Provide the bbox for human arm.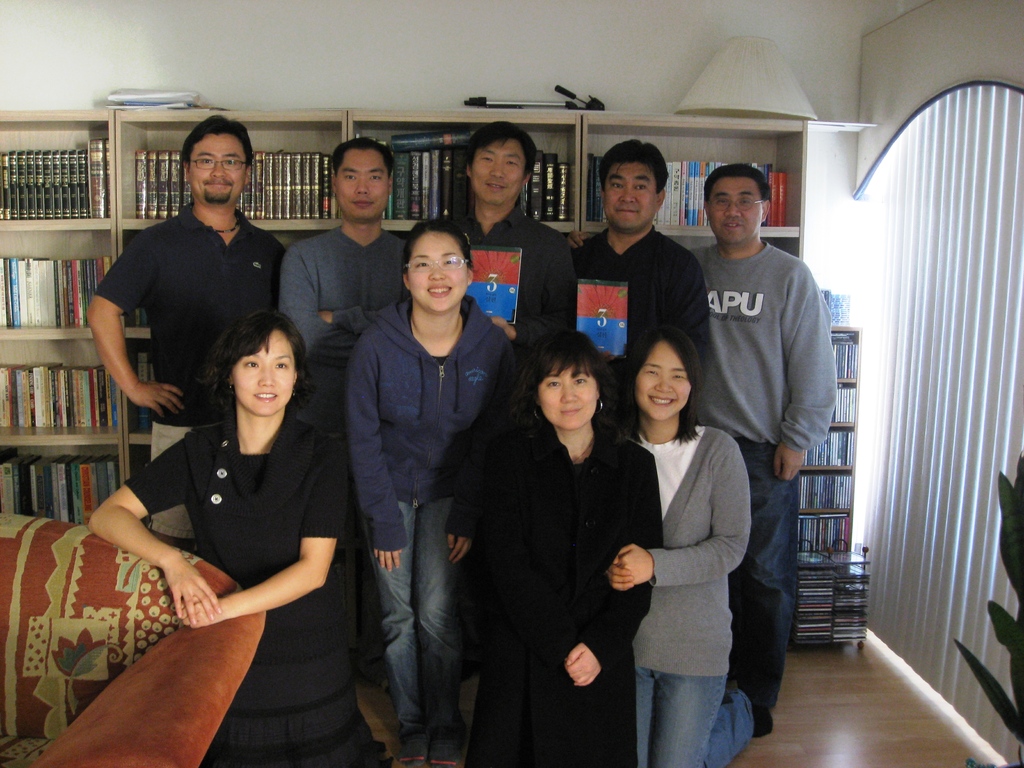
340/332/410/575.
